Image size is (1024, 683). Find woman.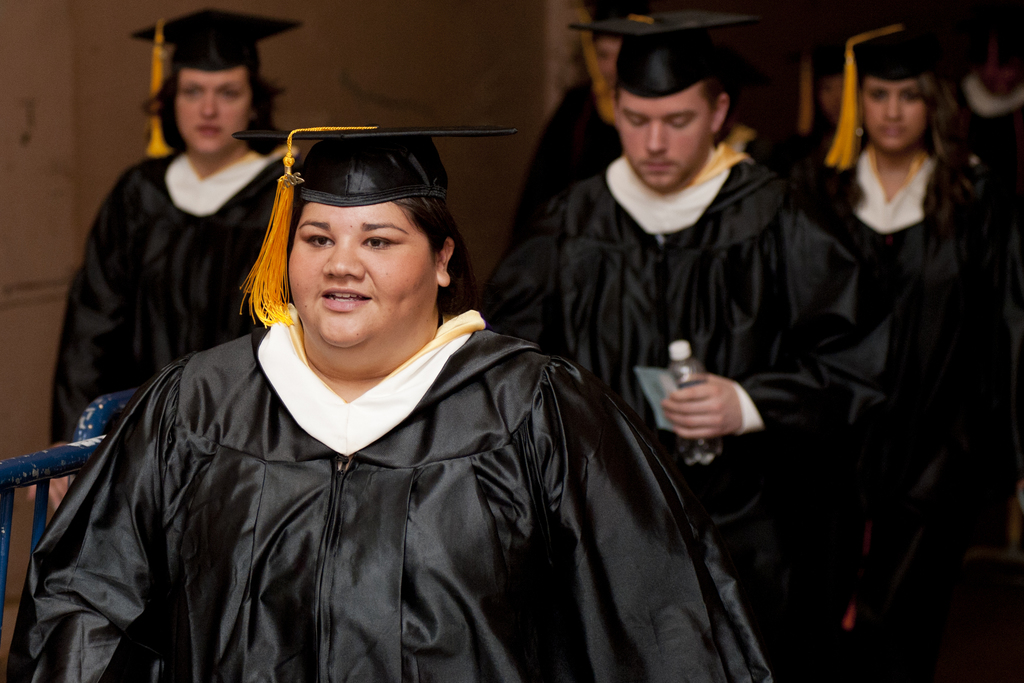
bbox=[29, 124, 741, 670].
